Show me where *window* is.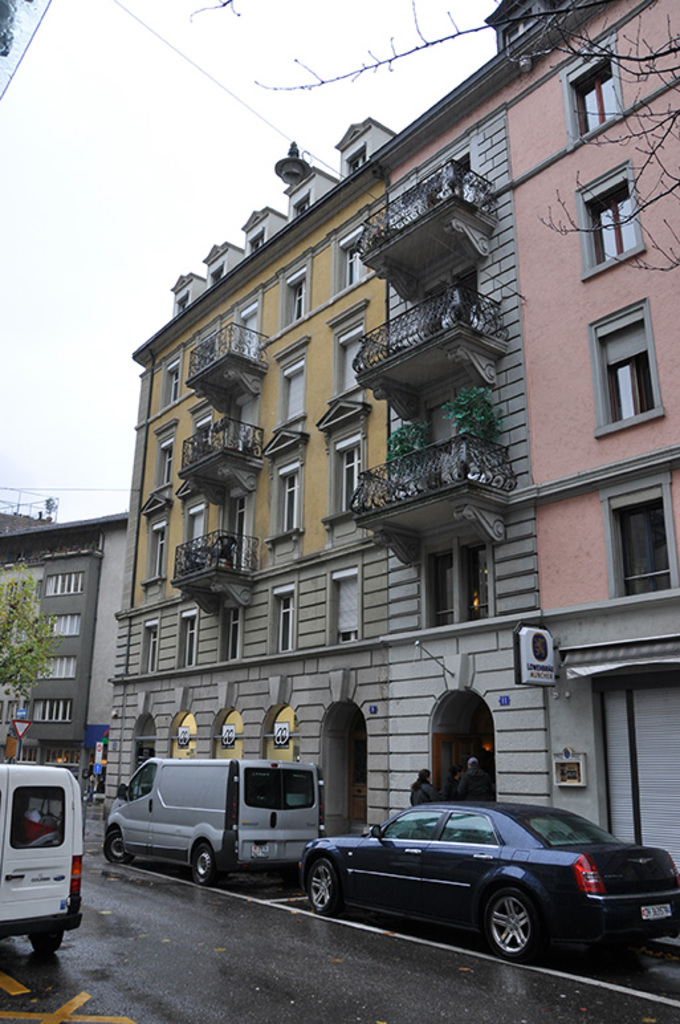
*window* is at <bbox>595, 305, 655, 444</bbox>.
